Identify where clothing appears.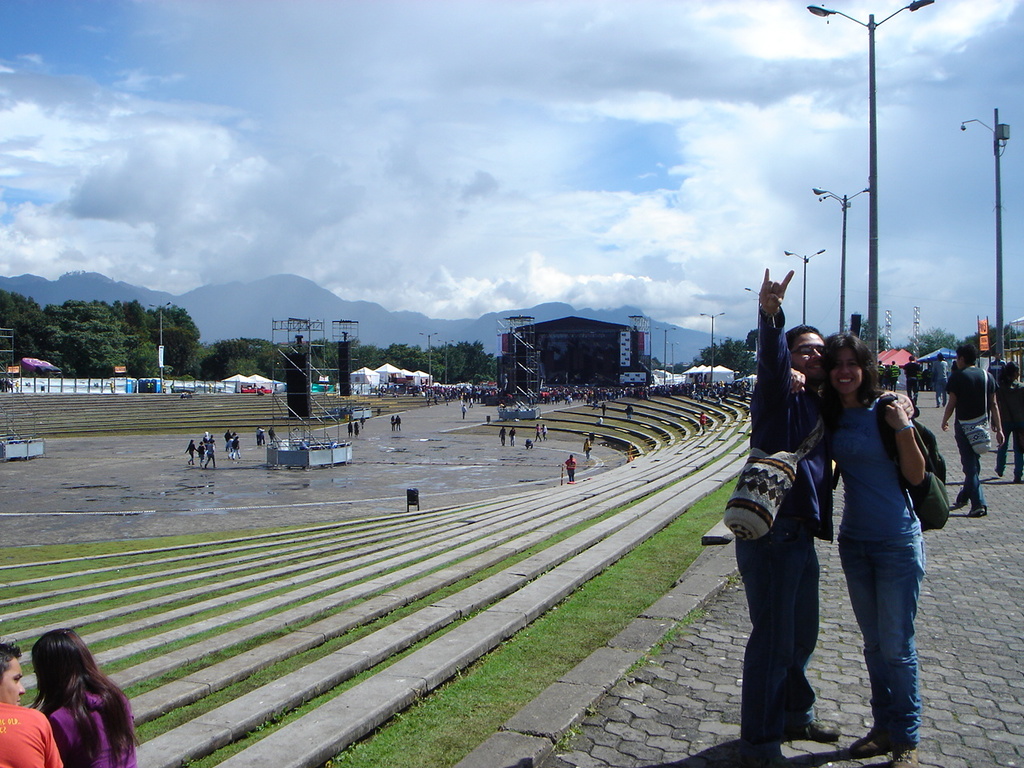
Appears at (602,402,606,415).
